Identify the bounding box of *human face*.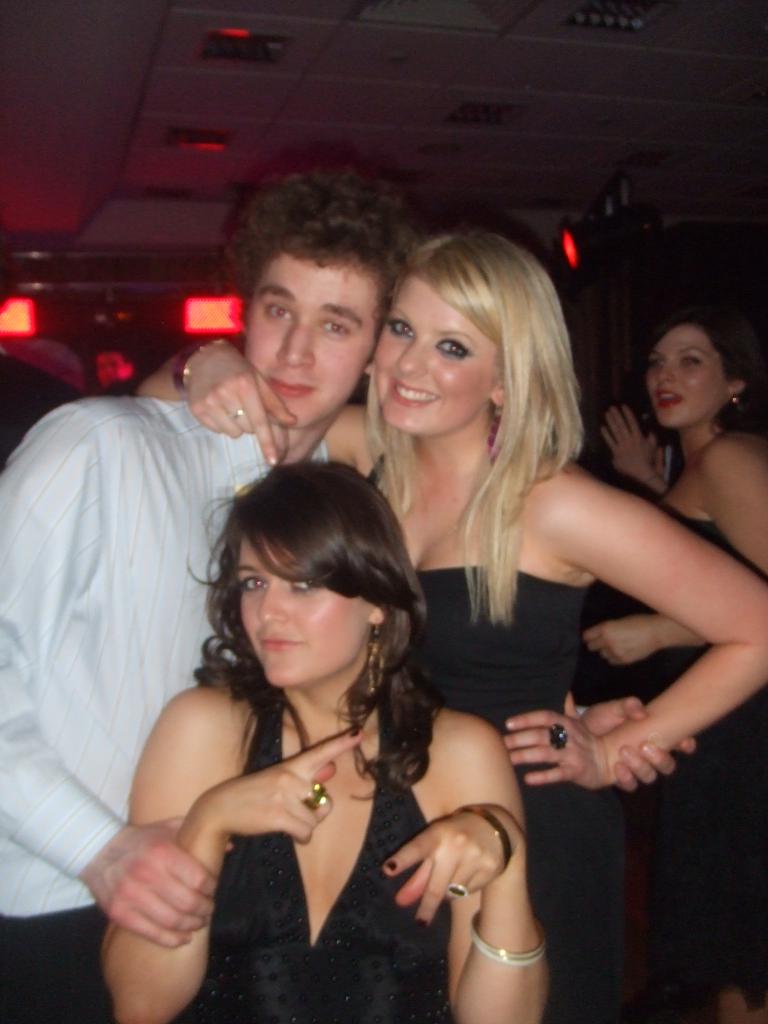
box(236, 533, 369, 684).
